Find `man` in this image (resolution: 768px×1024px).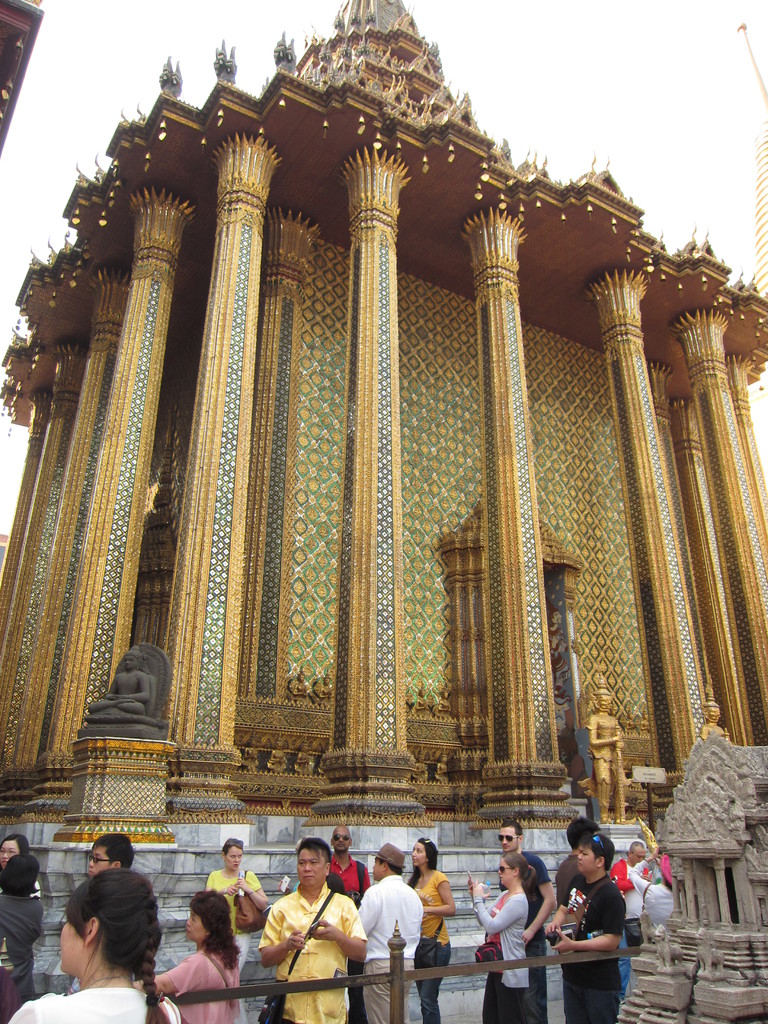
491, 819, 557, 1023.
